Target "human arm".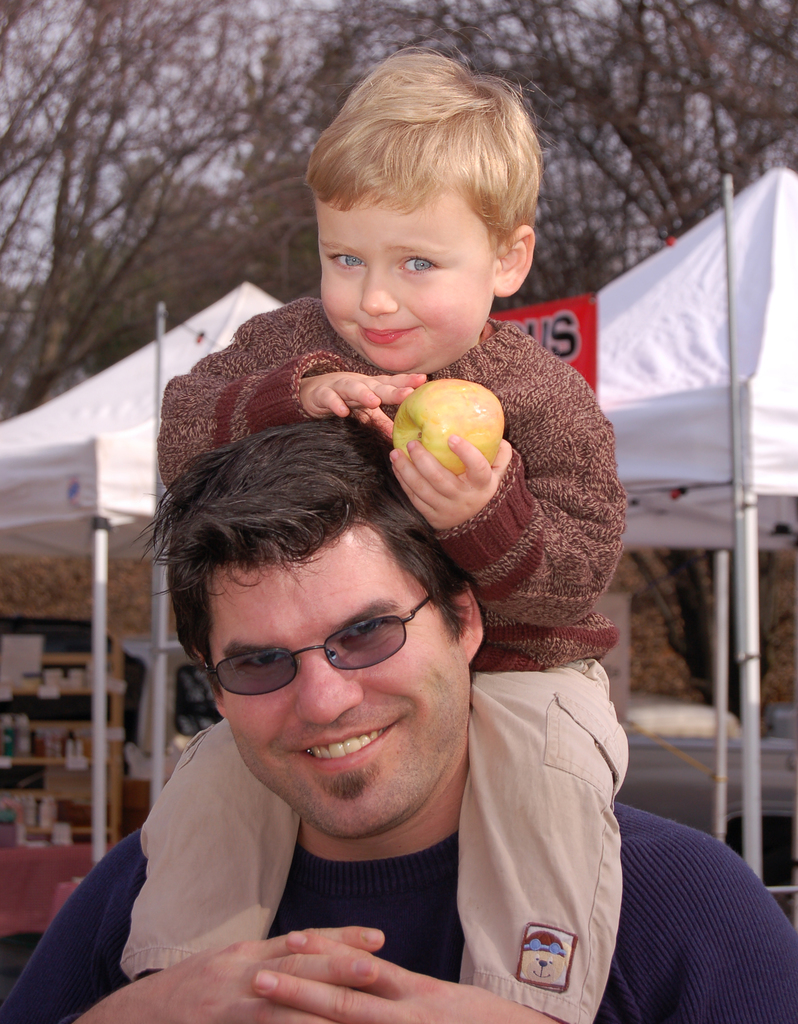
Target region: bbox(0, 820, 407, 1023).
